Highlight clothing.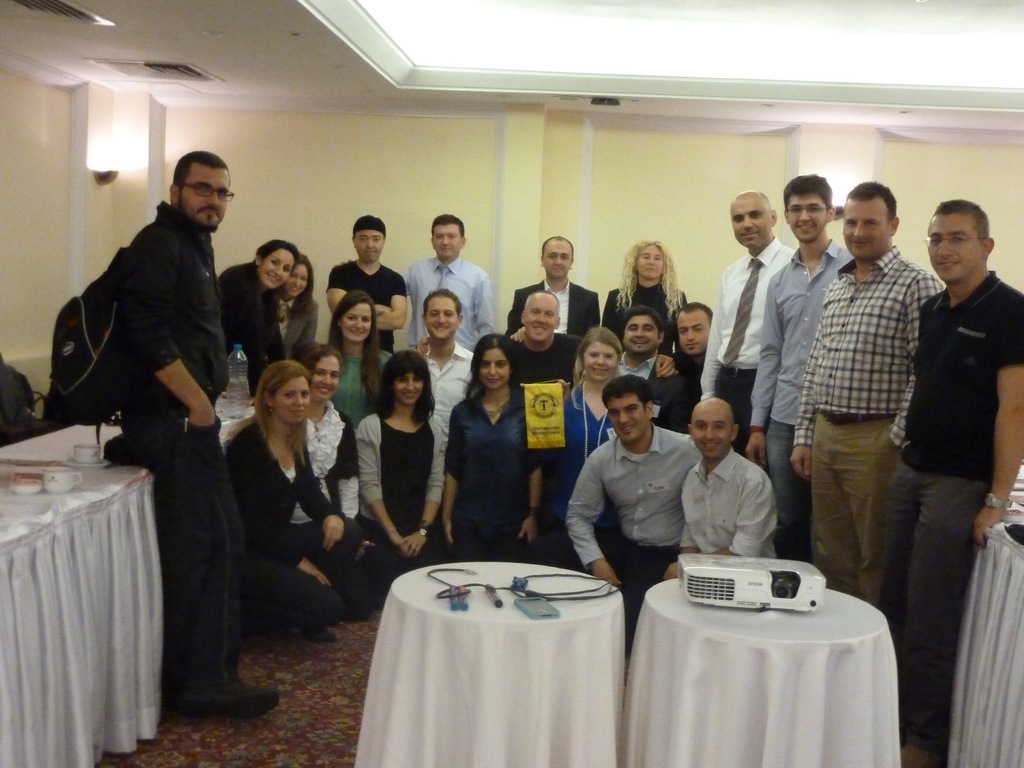
Highlighted region: [548,382,618,564].
